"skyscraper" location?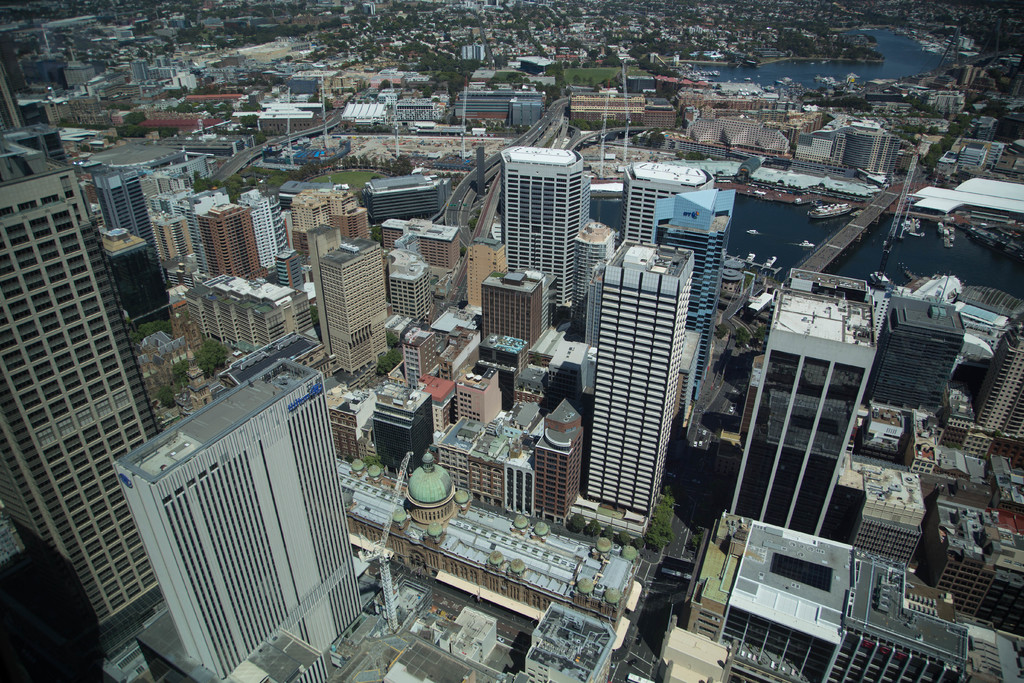
box=[495, 145, 596, 319]
